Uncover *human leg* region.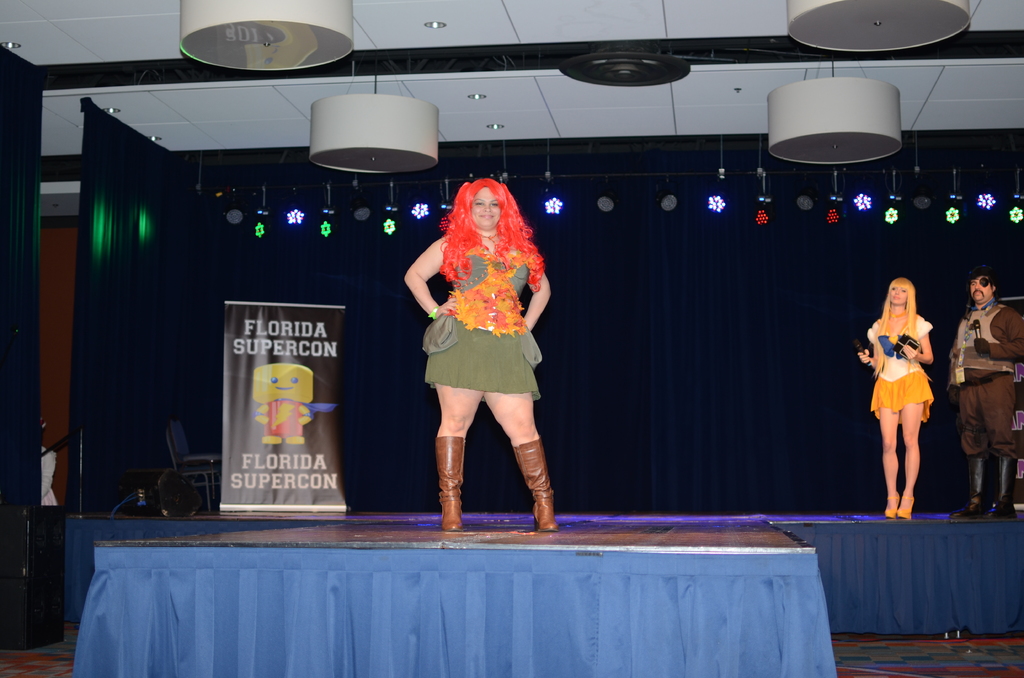
Uncovered: select_region(902, 406, 915, 519).
